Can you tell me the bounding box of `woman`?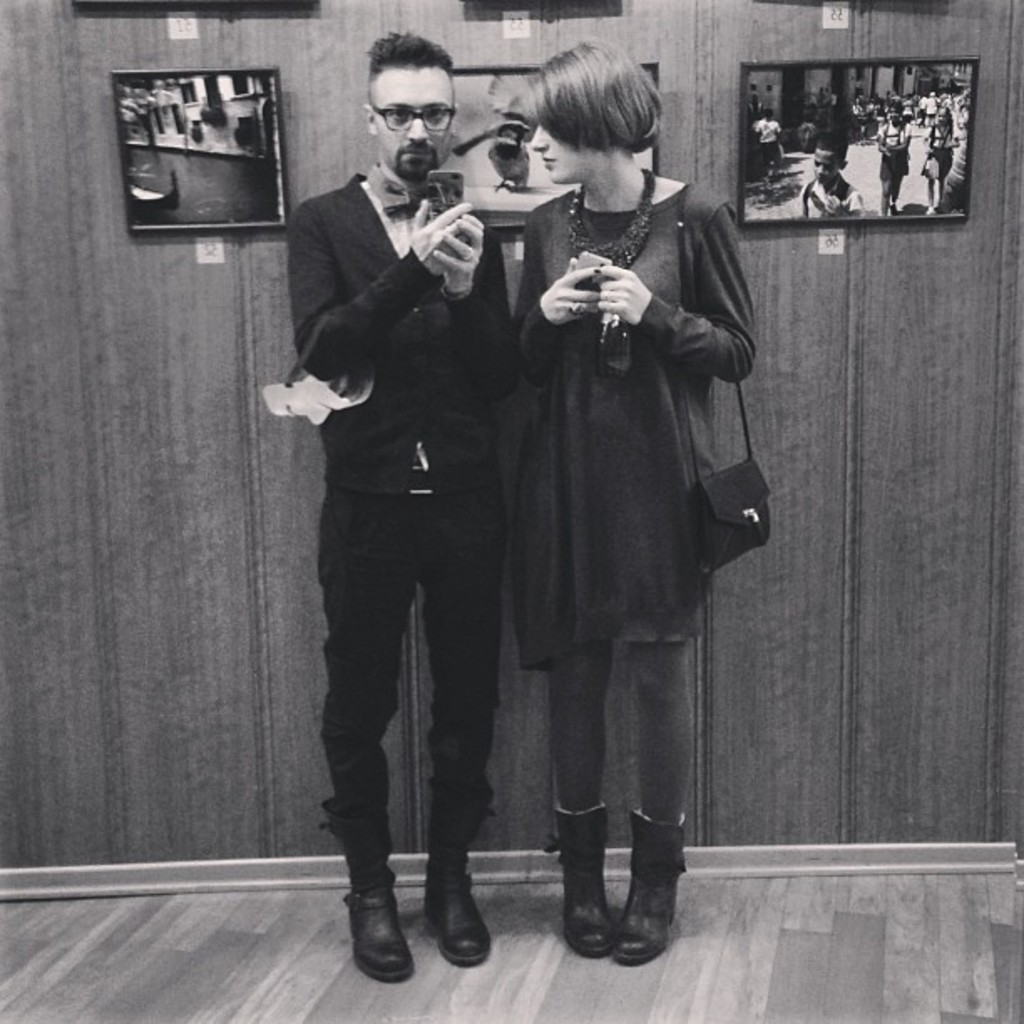
[479, 59, 770, 965].
